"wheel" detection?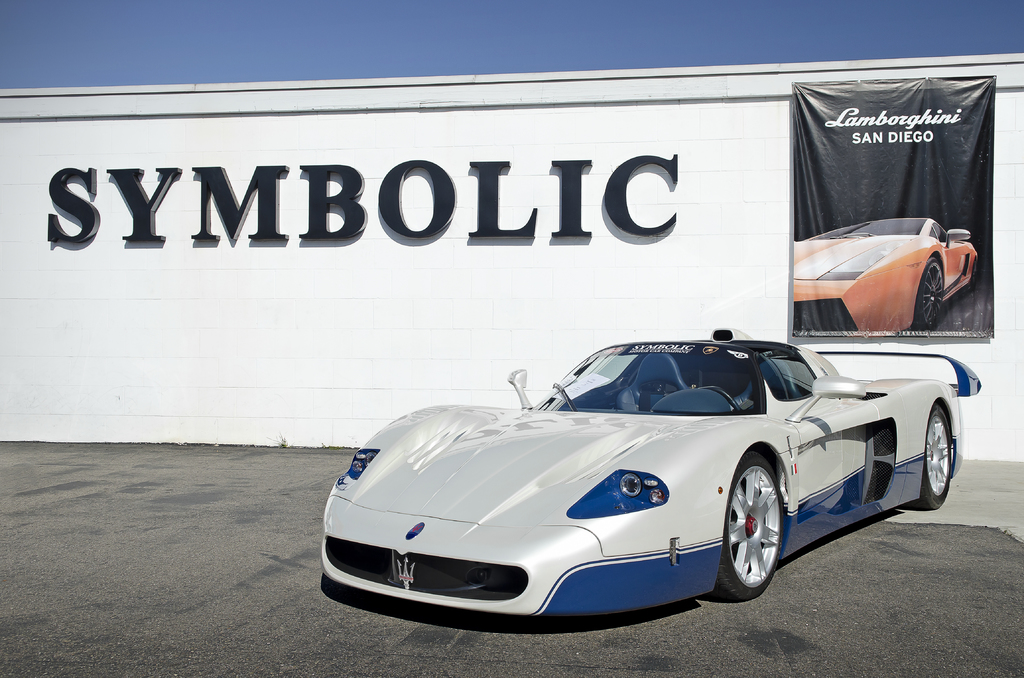
702,387,741,412
